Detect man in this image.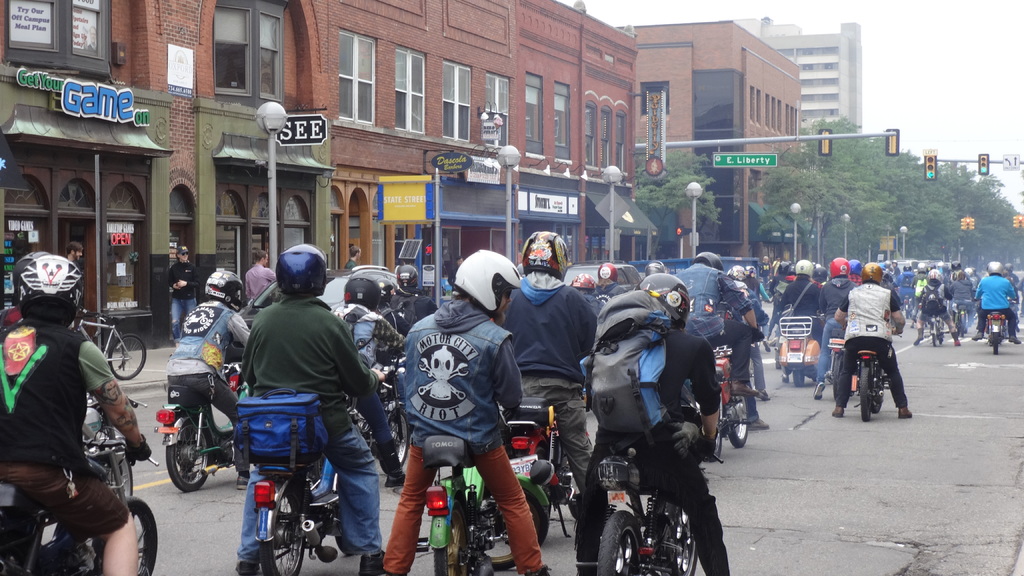
Detection: (67, 240, 84, 264).
